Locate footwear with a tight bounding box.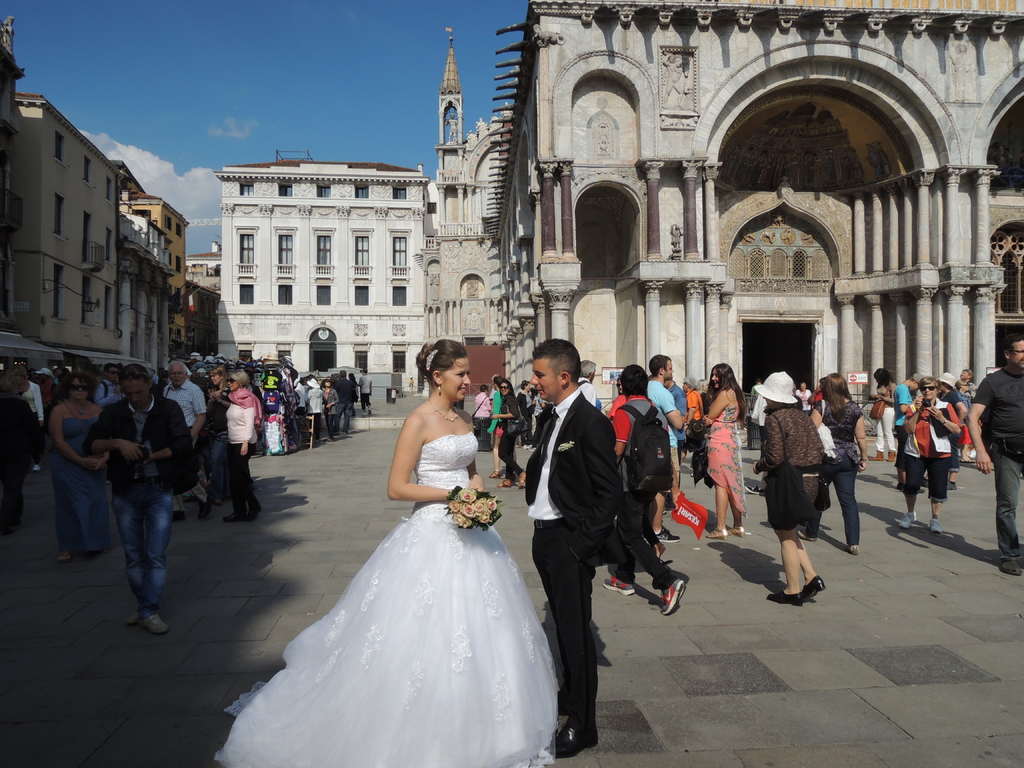
<region>605, 576, 636, 596</region>.
